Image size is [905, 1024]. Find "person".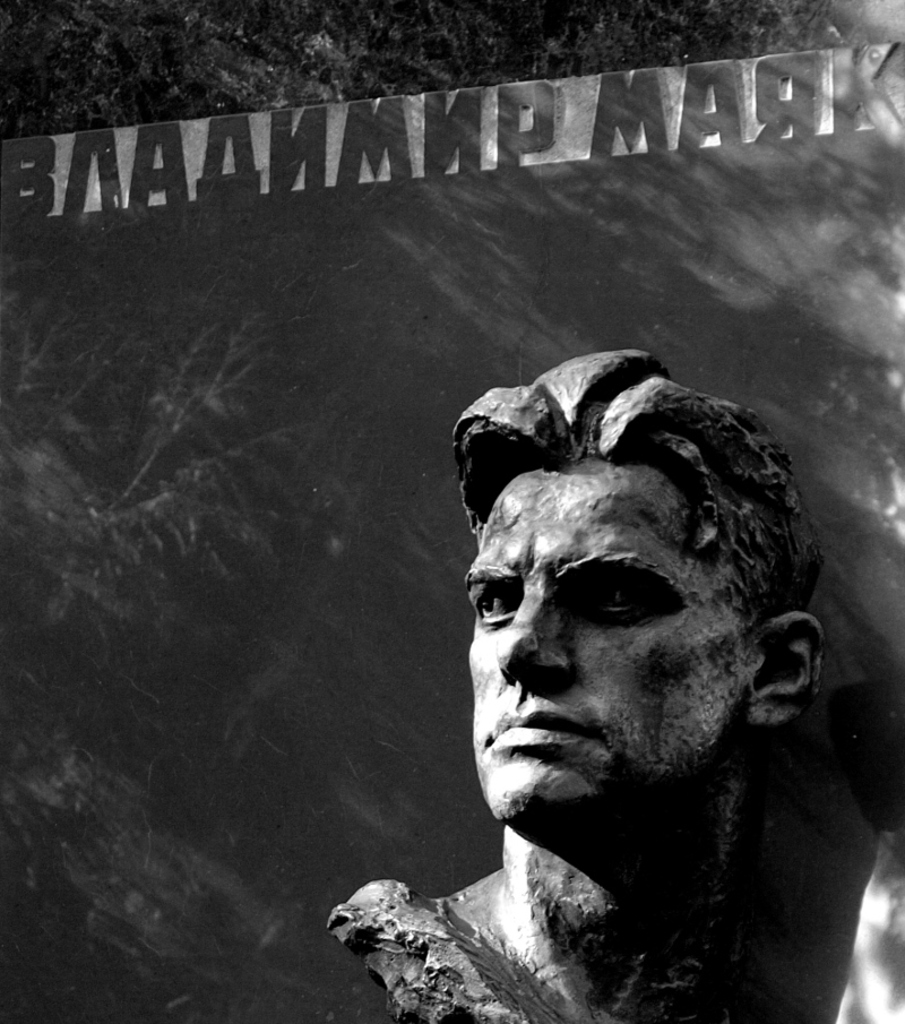
l=329, t=355, r=904, b=1023.
